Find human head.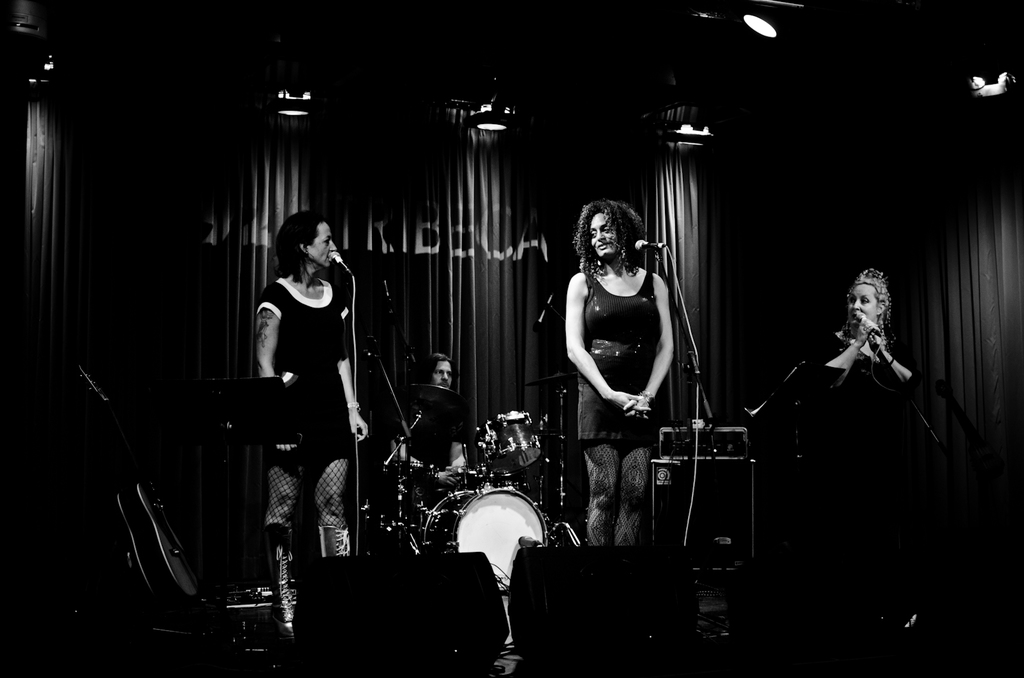
584:194:651:274.
